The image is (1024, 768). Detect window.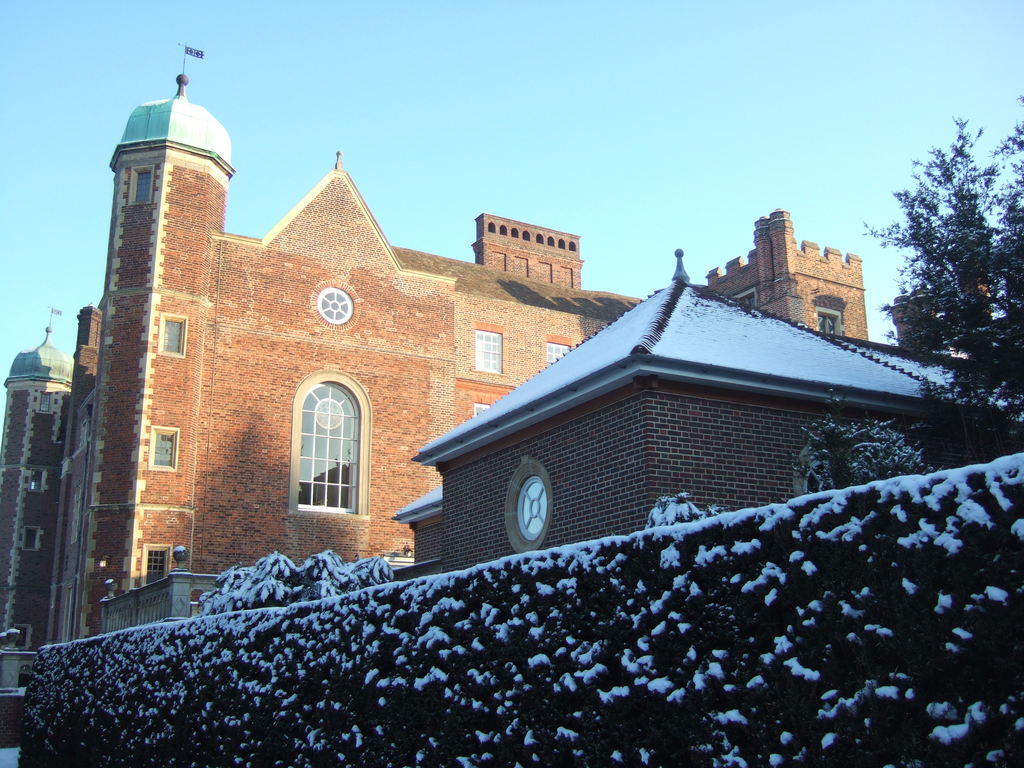
Detection: bbox=[816, 311, 843, 328].
